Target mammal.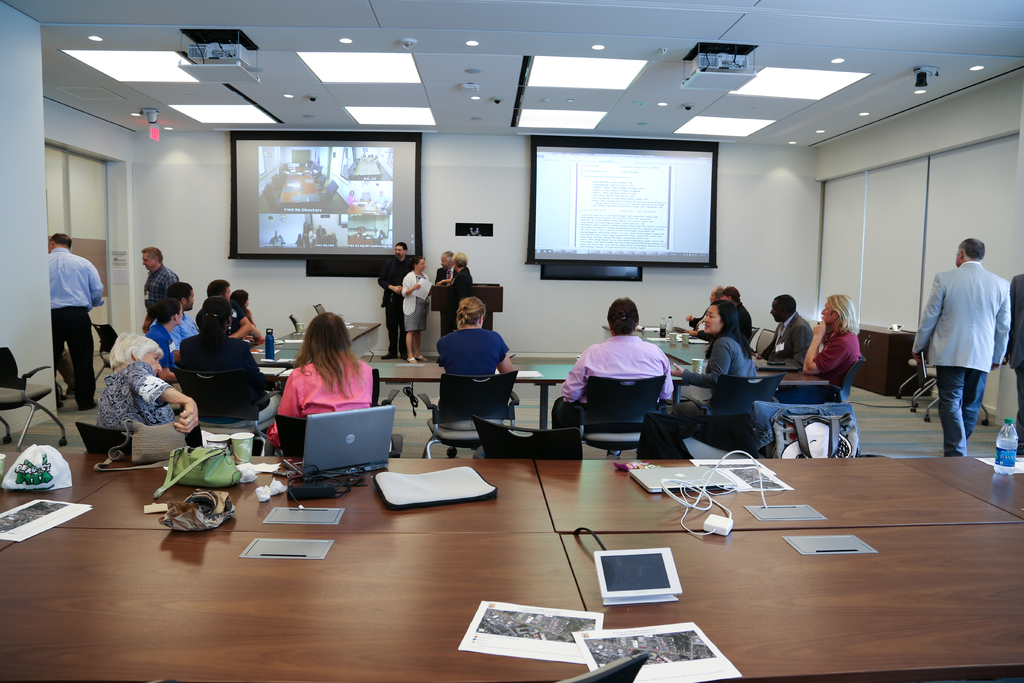
Target region: (left=376, top=238, right=412, bottom=361).
